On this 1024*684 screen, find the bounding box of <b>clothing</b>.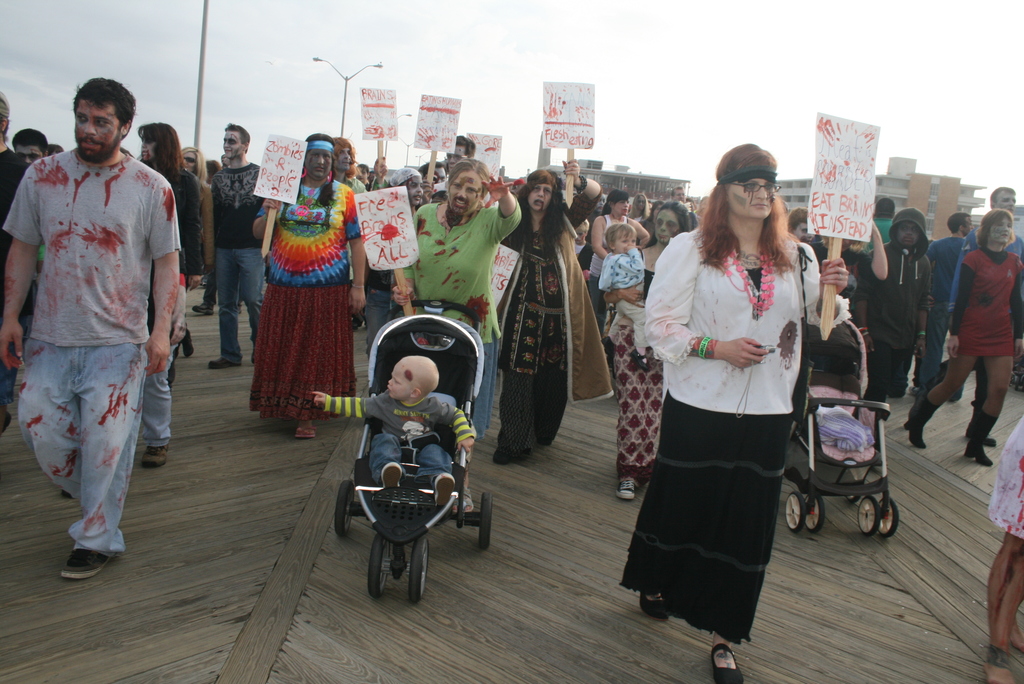
Bounding box: (252,179,364,419).
